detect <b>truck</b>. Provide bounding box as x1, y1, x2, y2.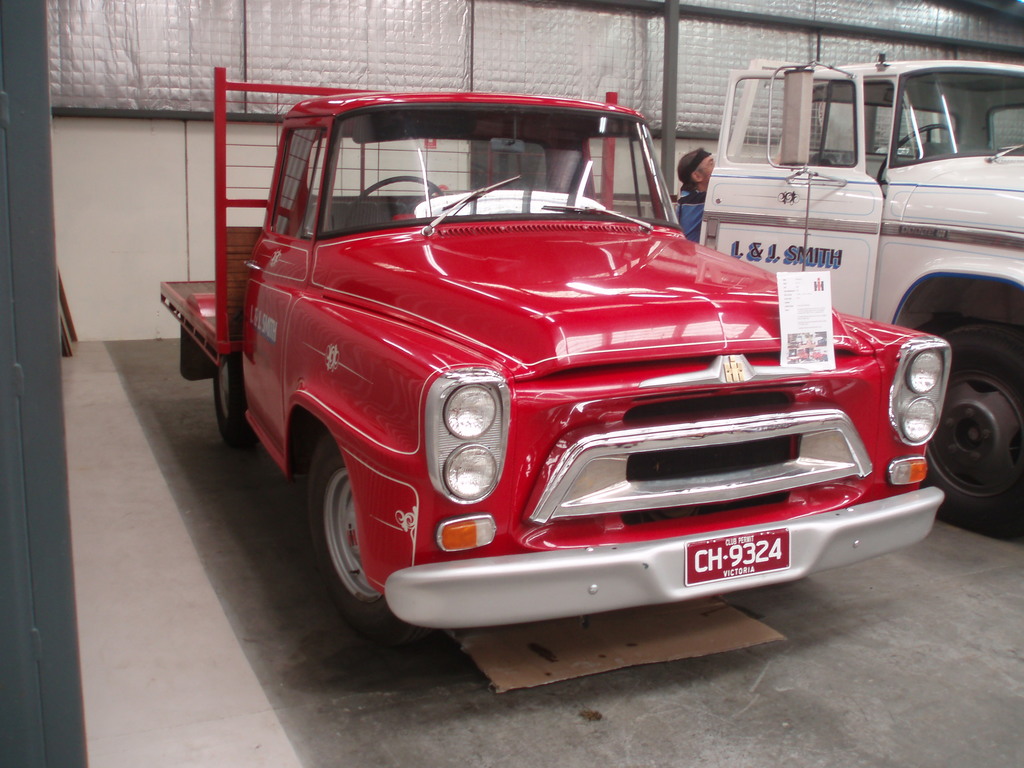
696, 56, 1023, 536.
